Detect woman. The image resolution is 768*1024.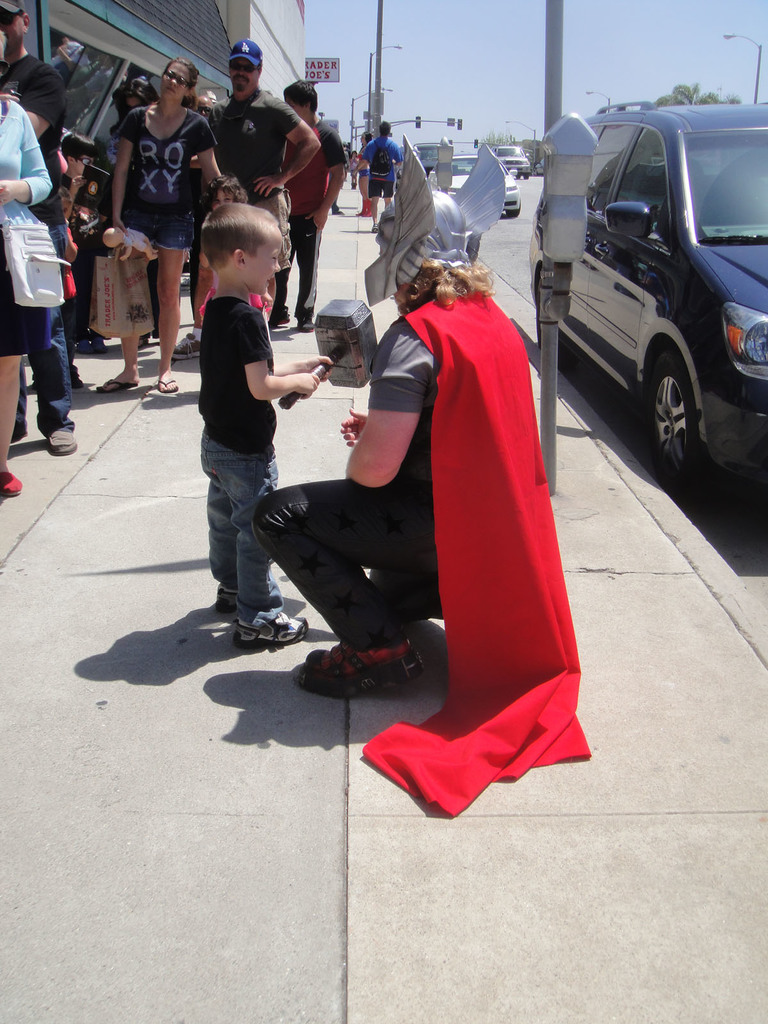
0:31:50:497.
